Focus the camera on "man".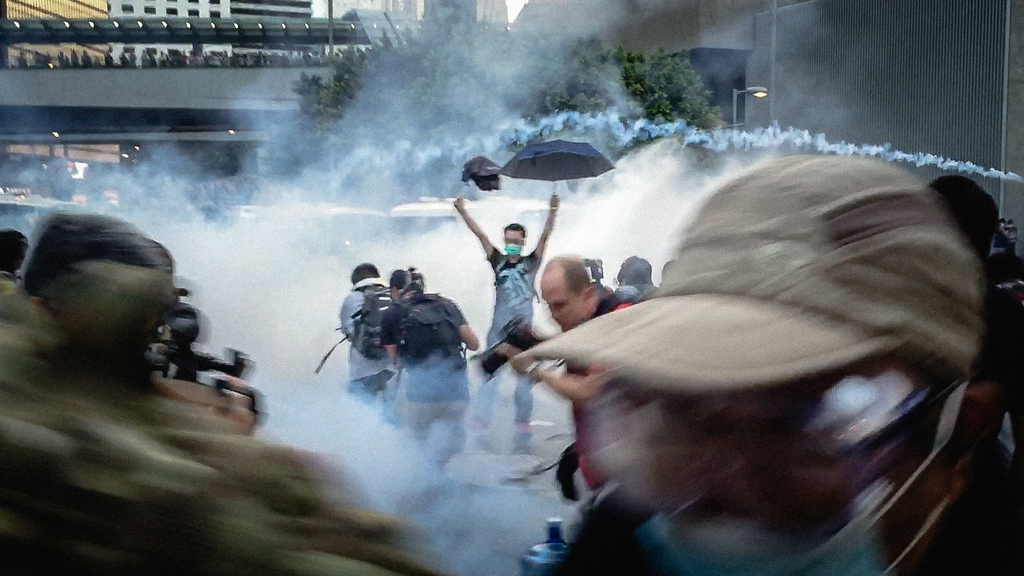
Focus region: <region>539, 253, 634, 331</region>.
